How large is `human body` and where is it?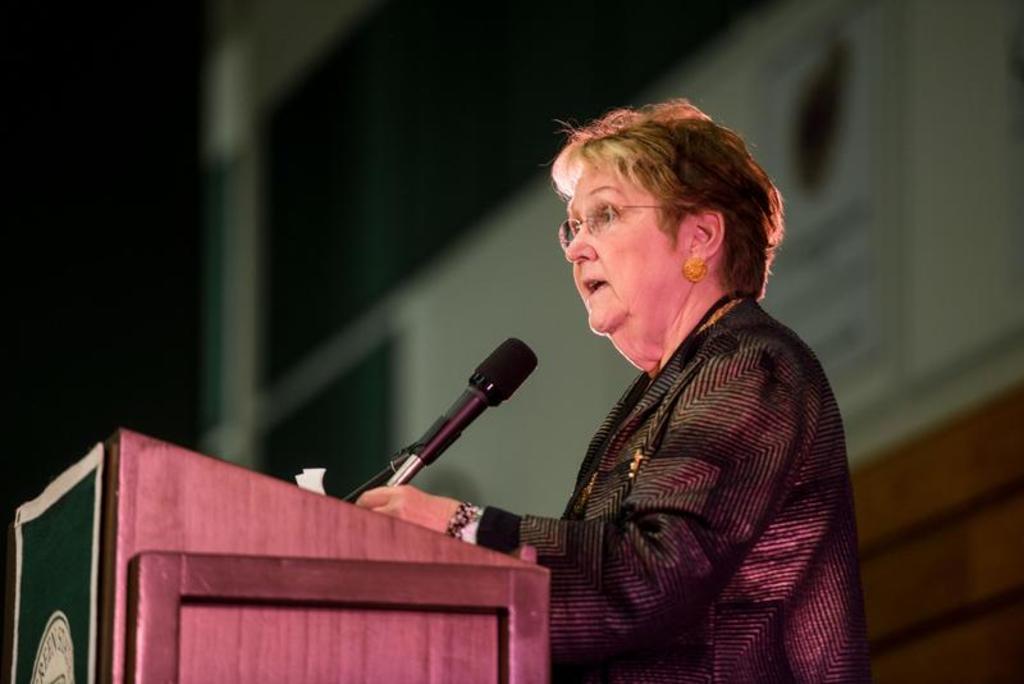
Bounding box: crop(353, 101, 876, 681).
